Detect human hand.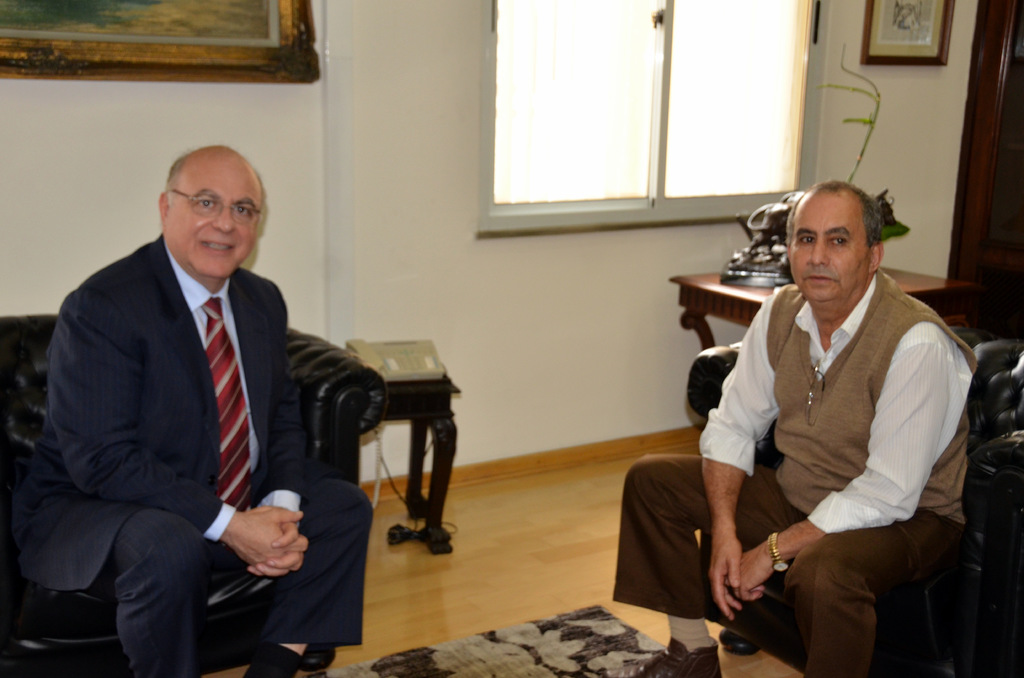
Detected at rect(247, 506, 310, 581).
